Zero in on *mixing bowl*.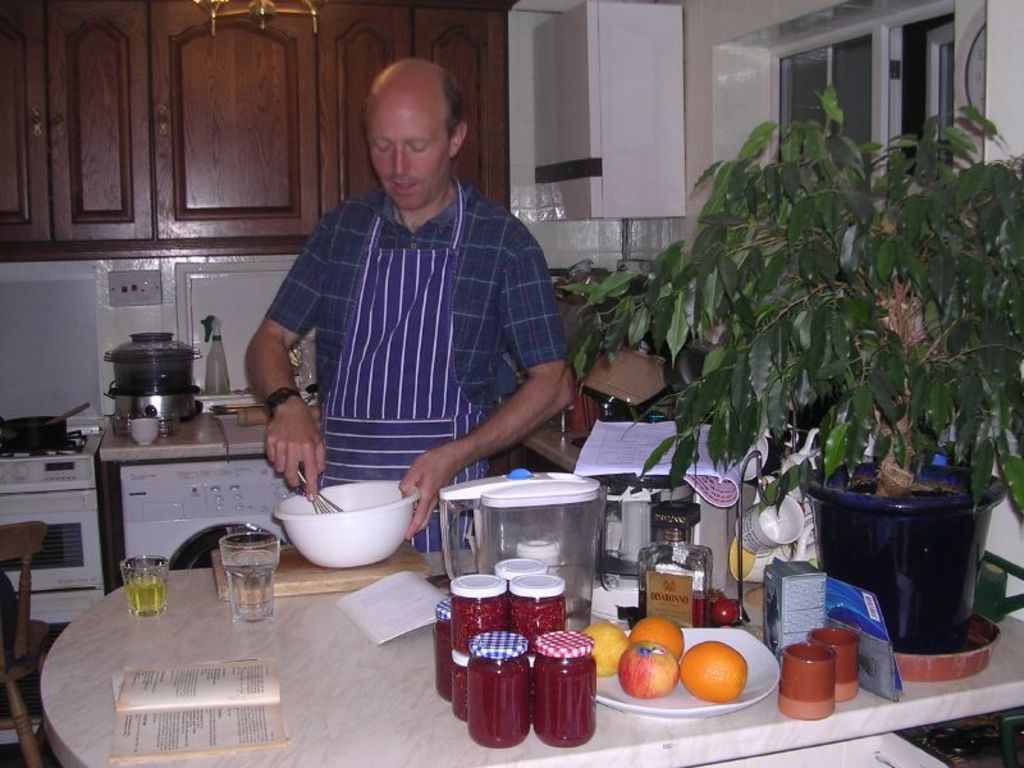
Zeroed in: x1=270 y1=480 x2=434 y2=584.
